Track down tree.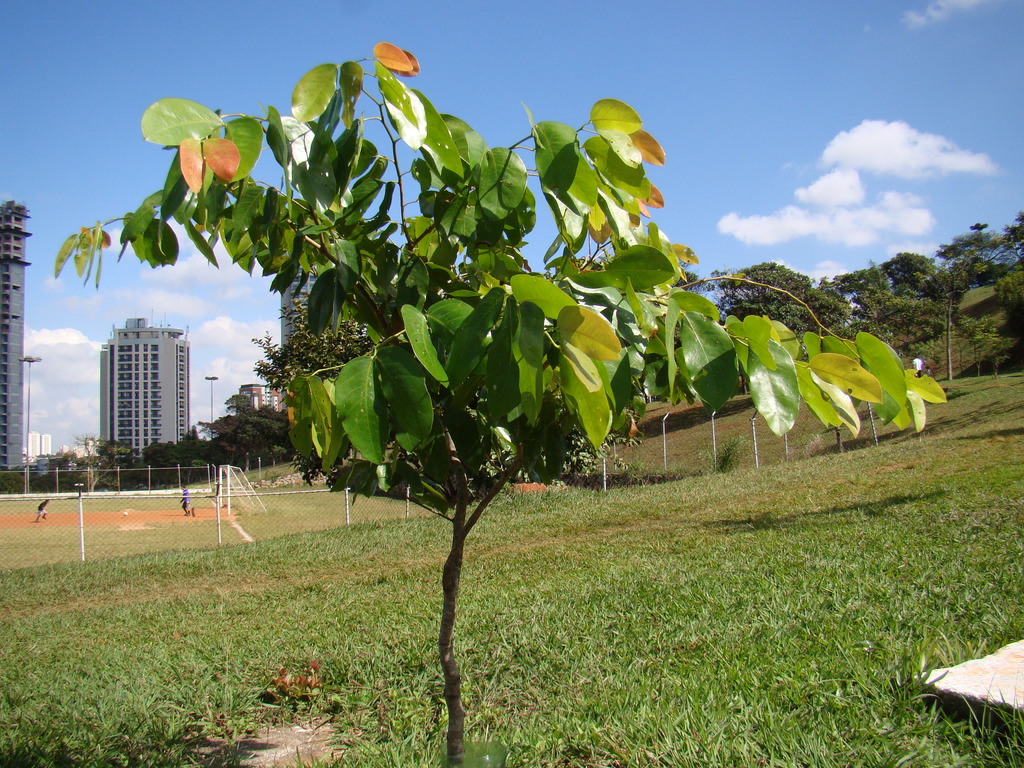
Tracked to box(263, 282, 652, 484).
